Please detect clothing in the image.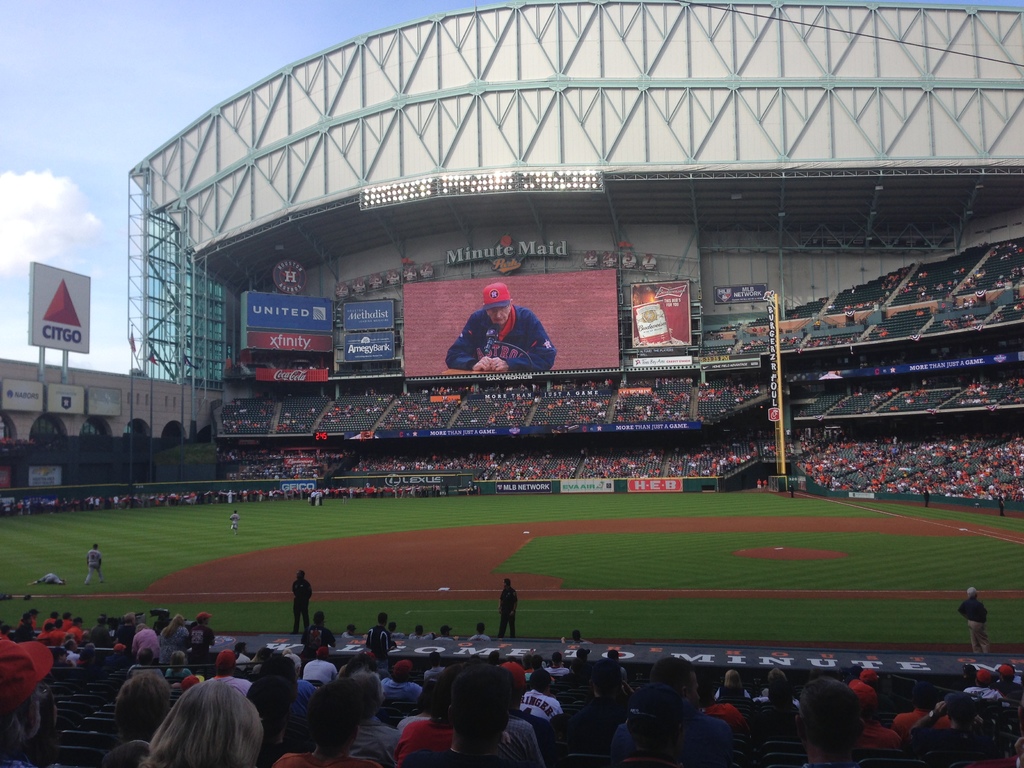
956,595,988,653.
